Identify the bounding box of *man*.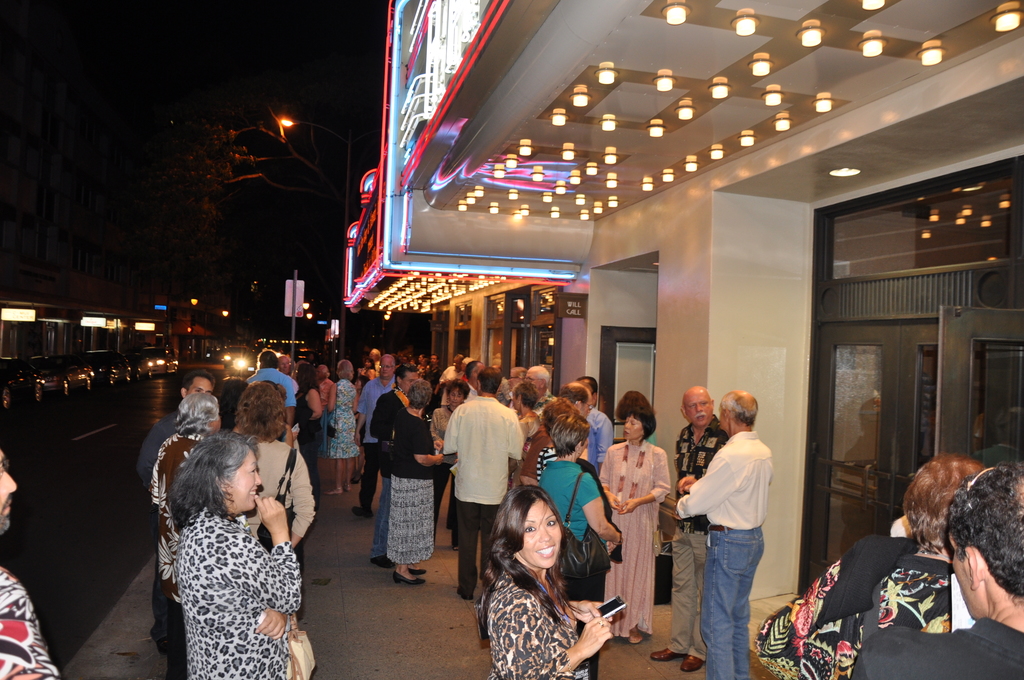
[left=652, top=380, right=731, bottom=665].
